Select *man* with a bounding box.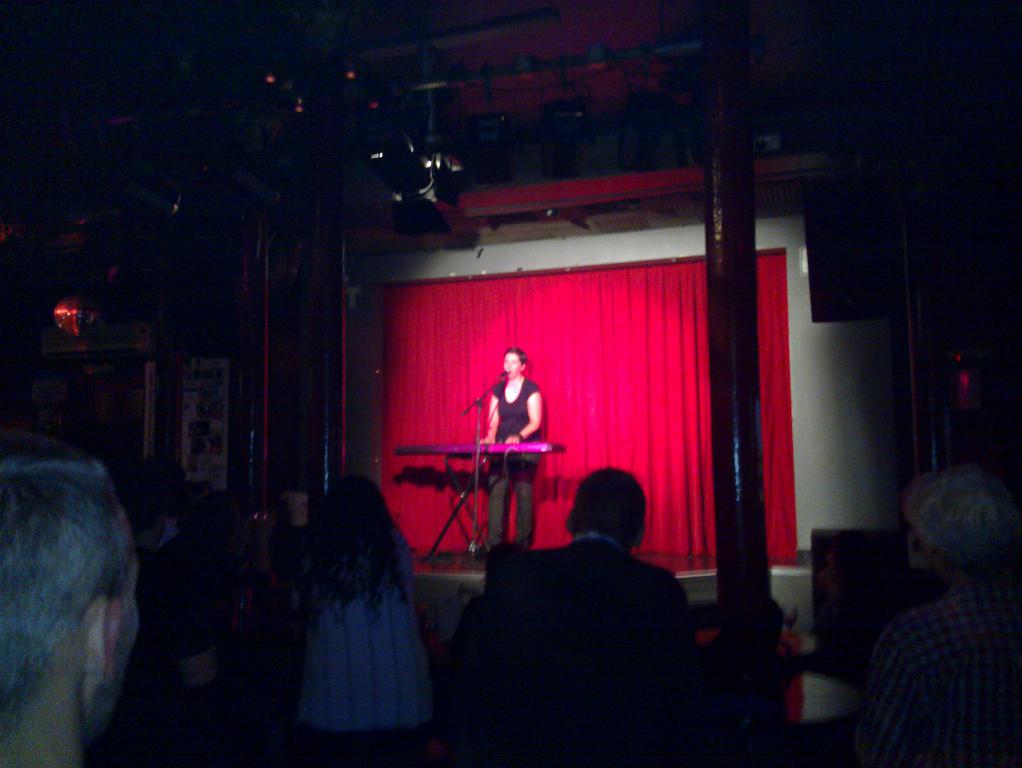
detection(0, 452, 148, 767).
